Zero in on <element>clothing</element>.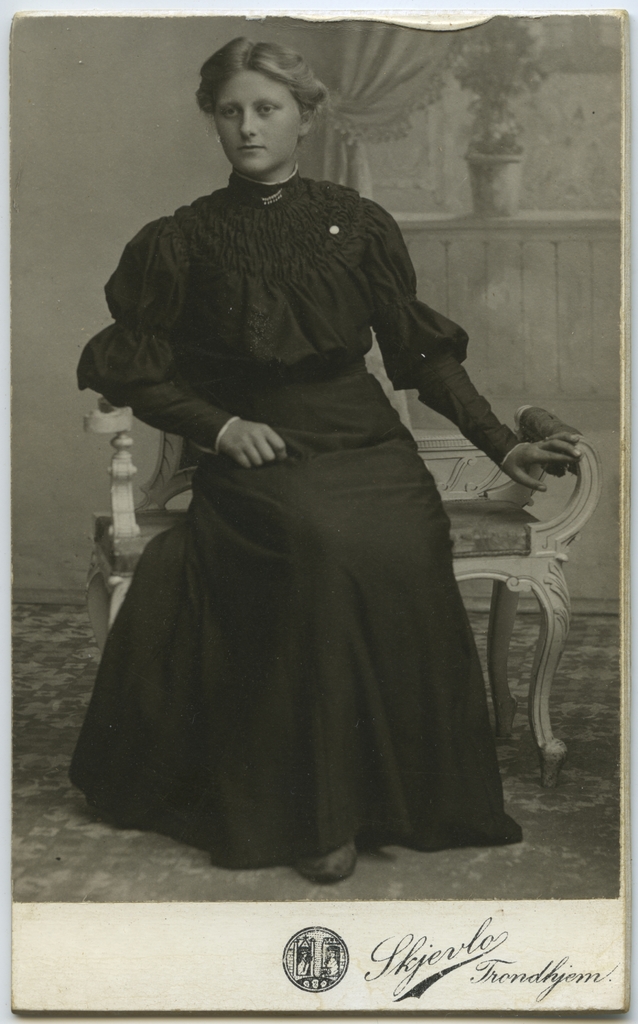
Zeroed in: region(75, 126, 532, 854).
